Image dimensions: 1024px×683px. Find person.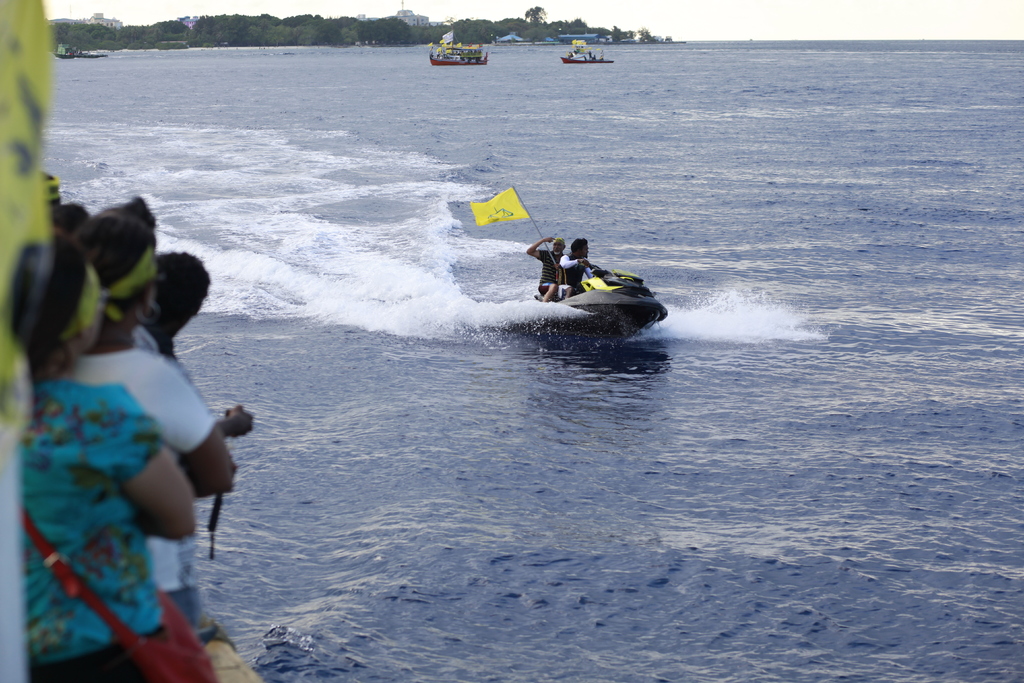
<box>552,231,596,289</box>.
